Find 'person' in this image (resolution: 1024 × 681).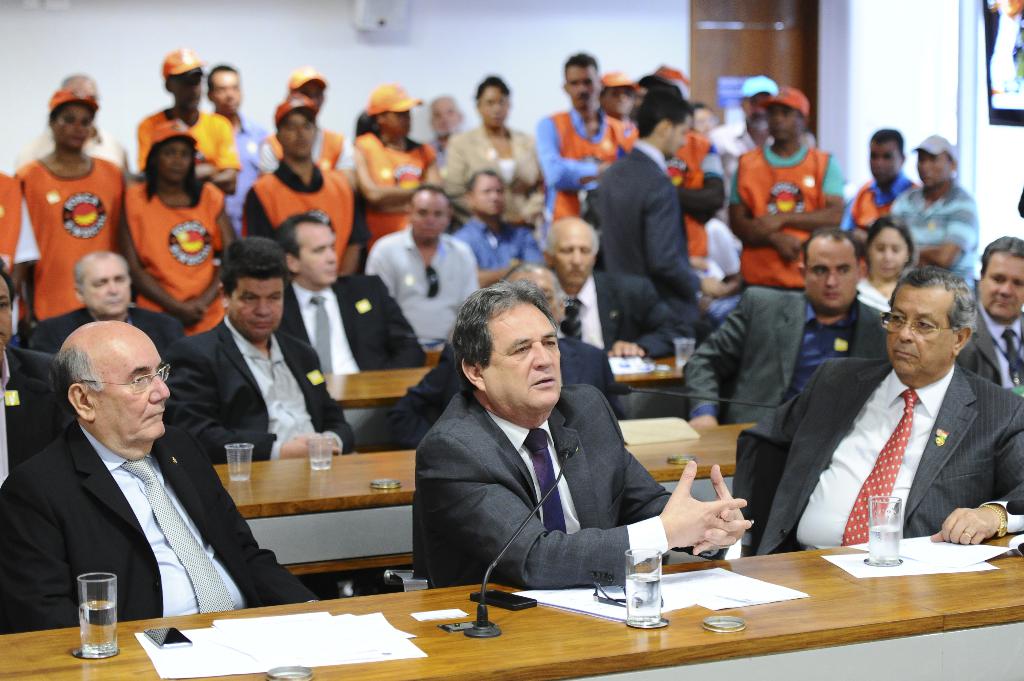
{"left": 0, "top": 261, "right": 59, "bottom": 479}.
